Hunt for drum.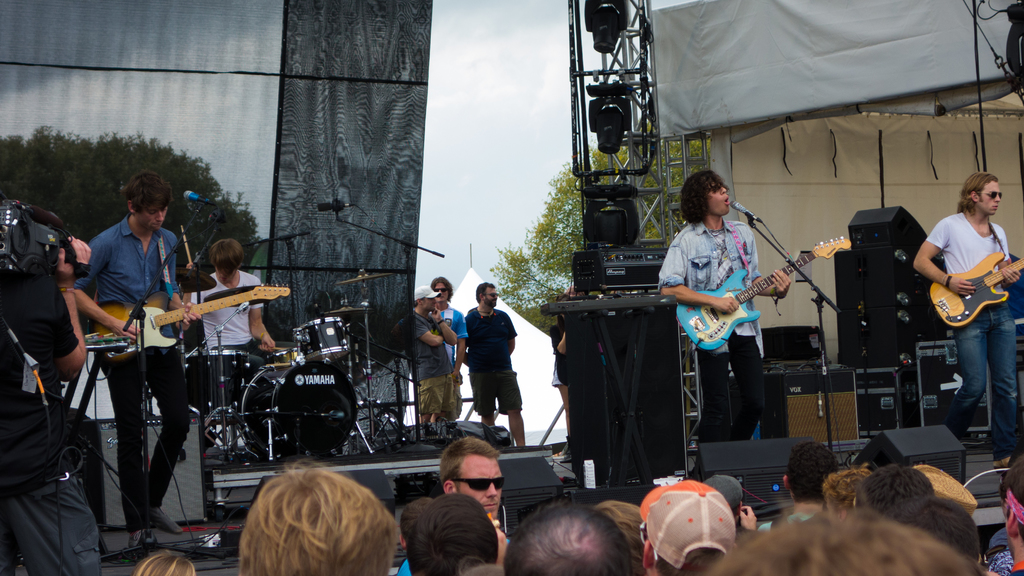
Hunted down at bbox=(243, 361, 359, 458).
